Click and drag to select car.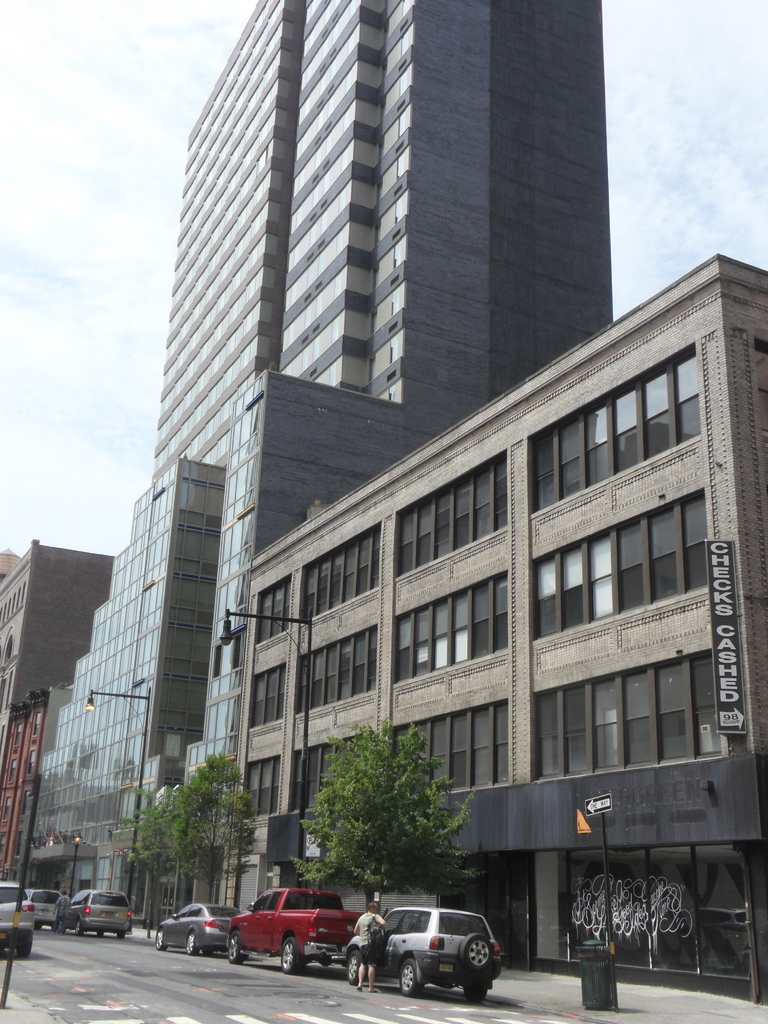
Selection: region(155, 904, 244, 960).
